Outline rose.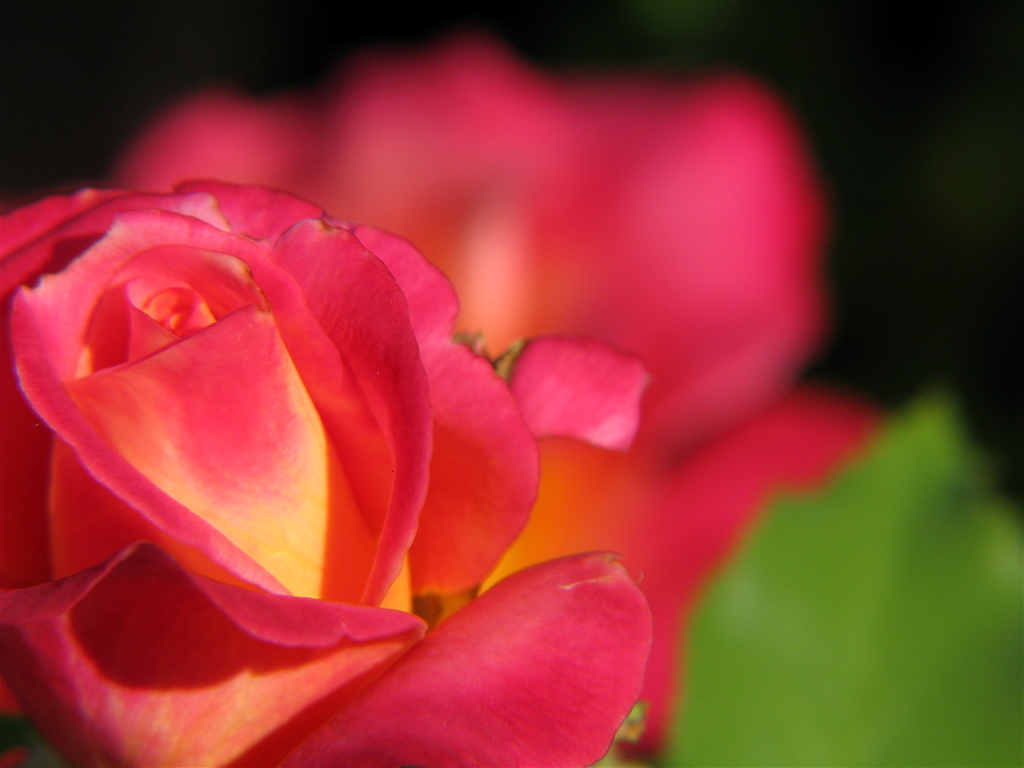
Outline: [x1=101, y1=43, x2=876, y2=765].
